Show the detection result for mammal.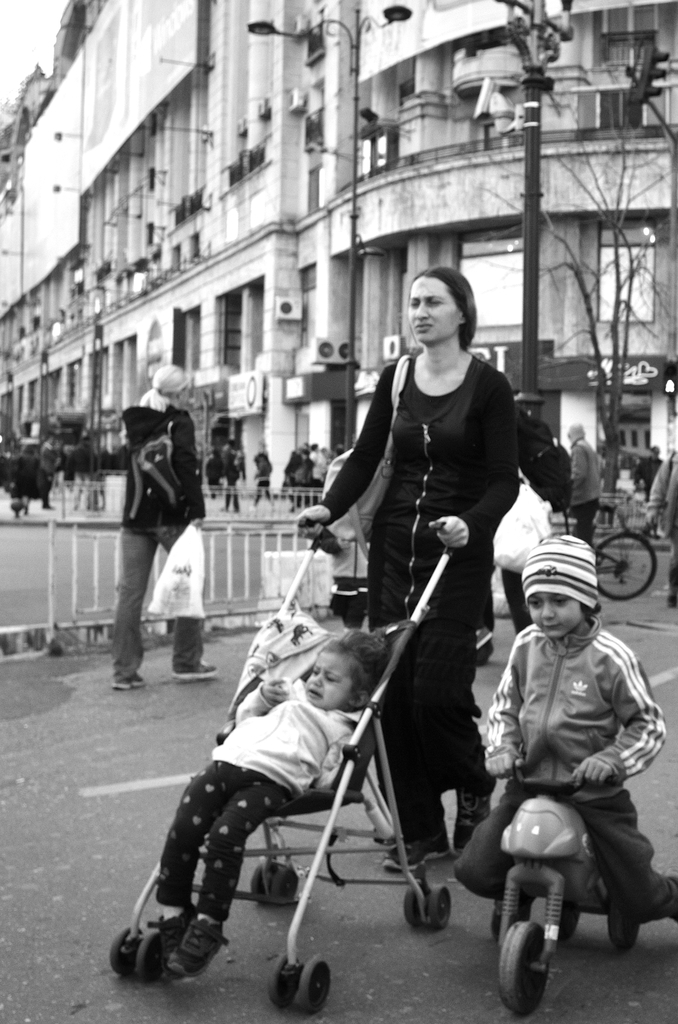
295 258 526 868.
